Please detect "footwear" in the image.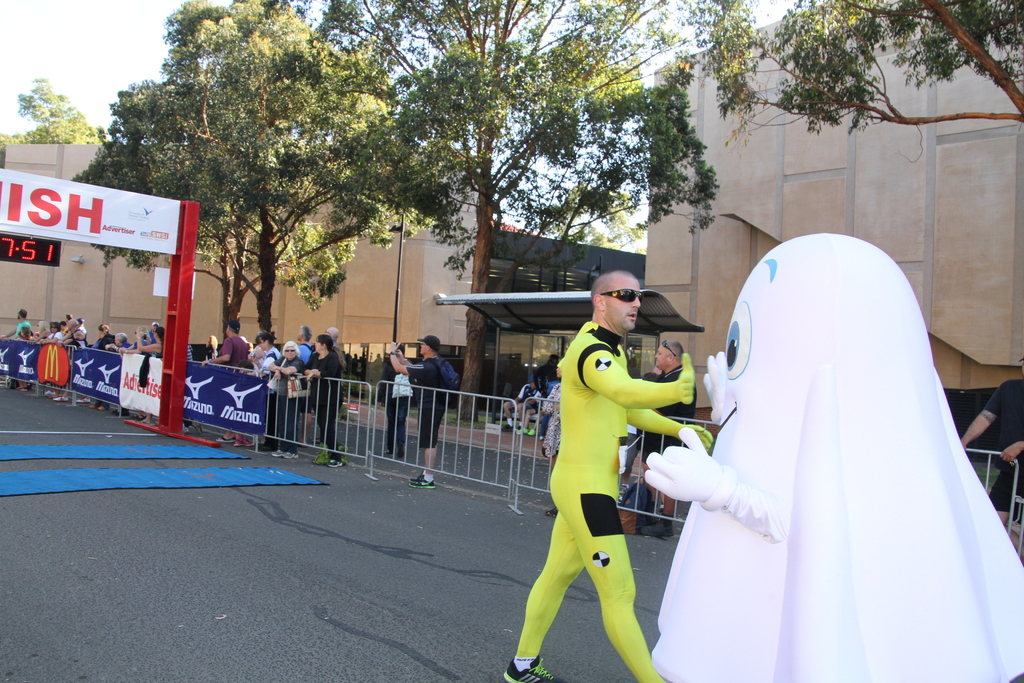
88/403/99/411.
